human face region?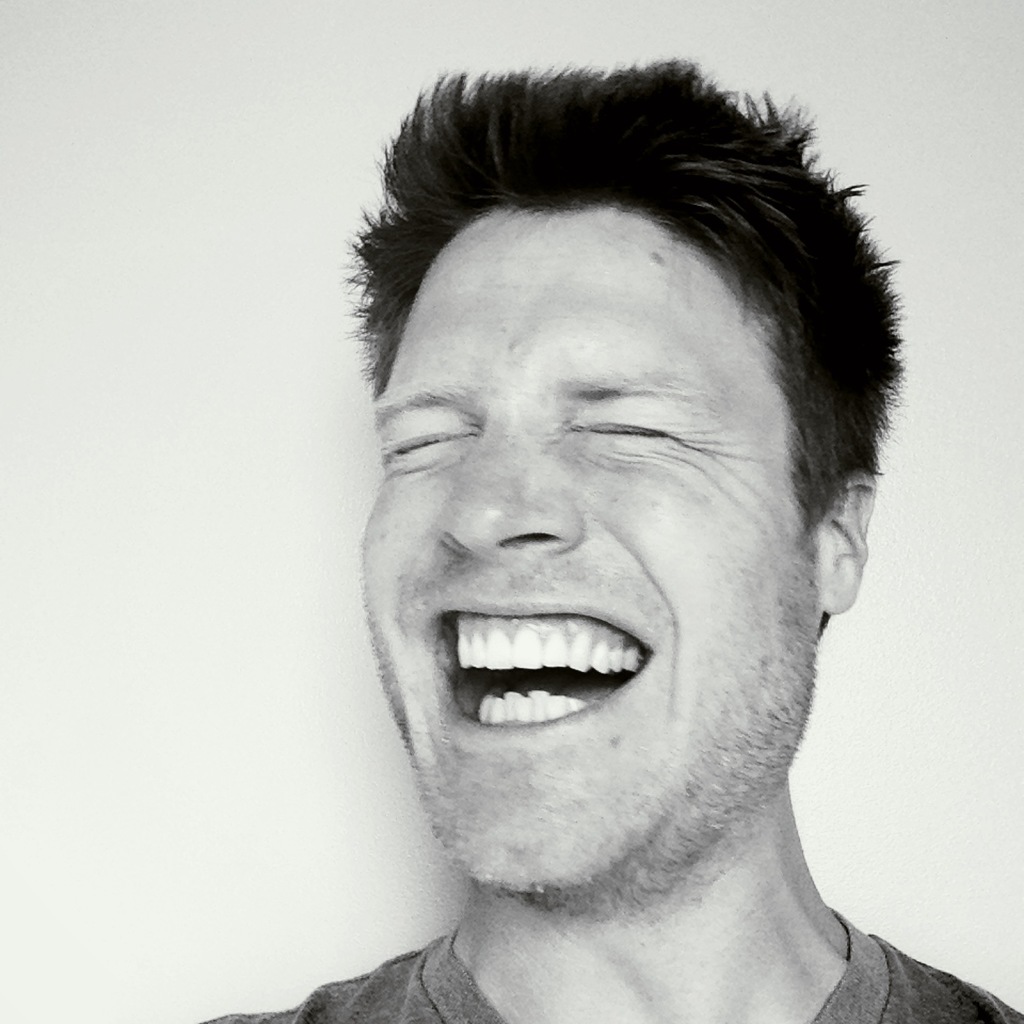
region(365, 207, 821, 893)
